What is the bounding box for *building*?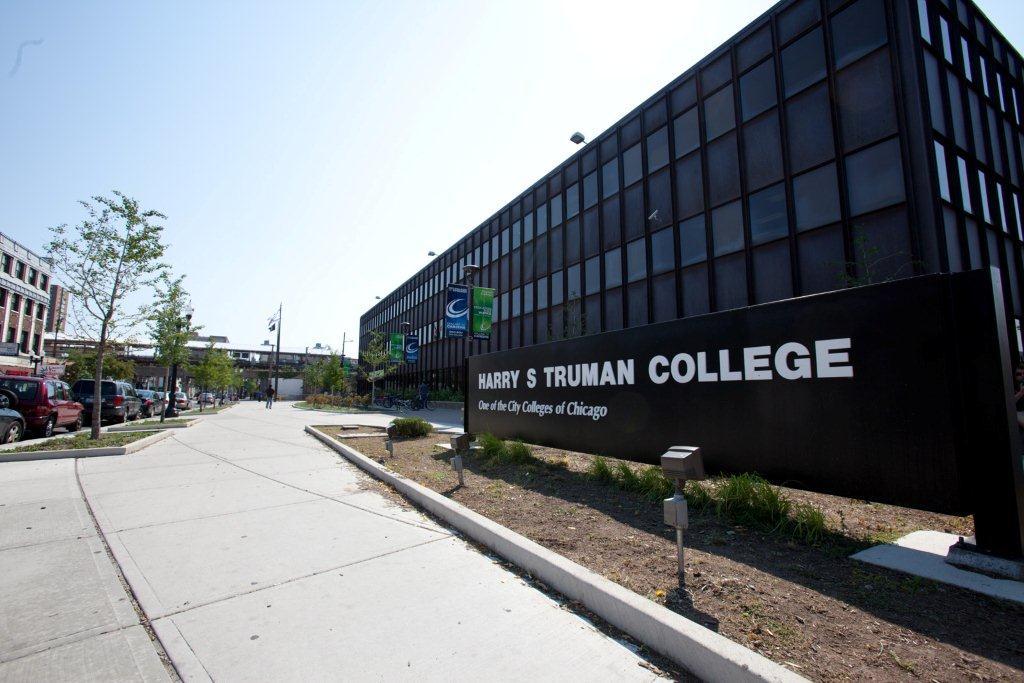
Rect(0, 230, 62, 384).
